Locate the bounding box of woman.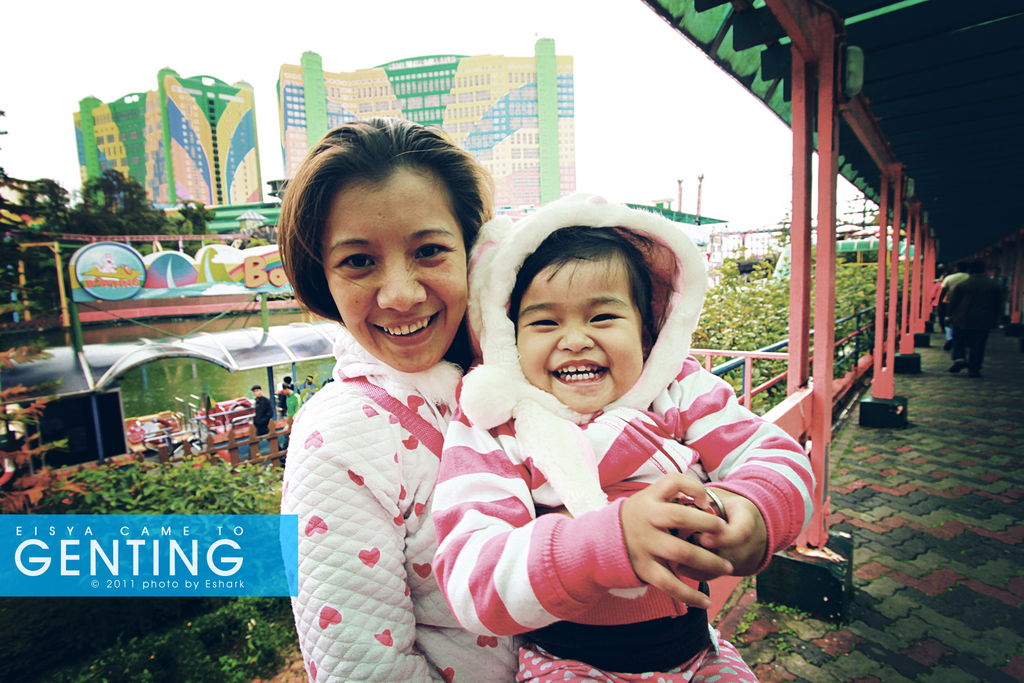
Bounding box: 271:126:567:682.
